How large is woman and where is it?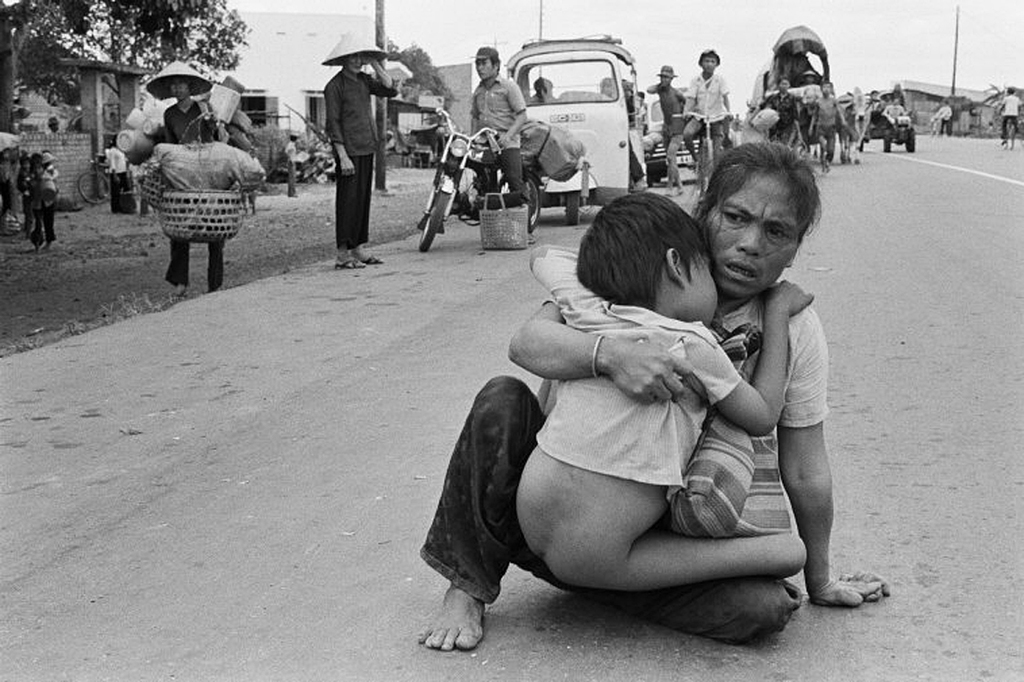
Bounding box: [left=418, top=136, right=896, bottom=661].
